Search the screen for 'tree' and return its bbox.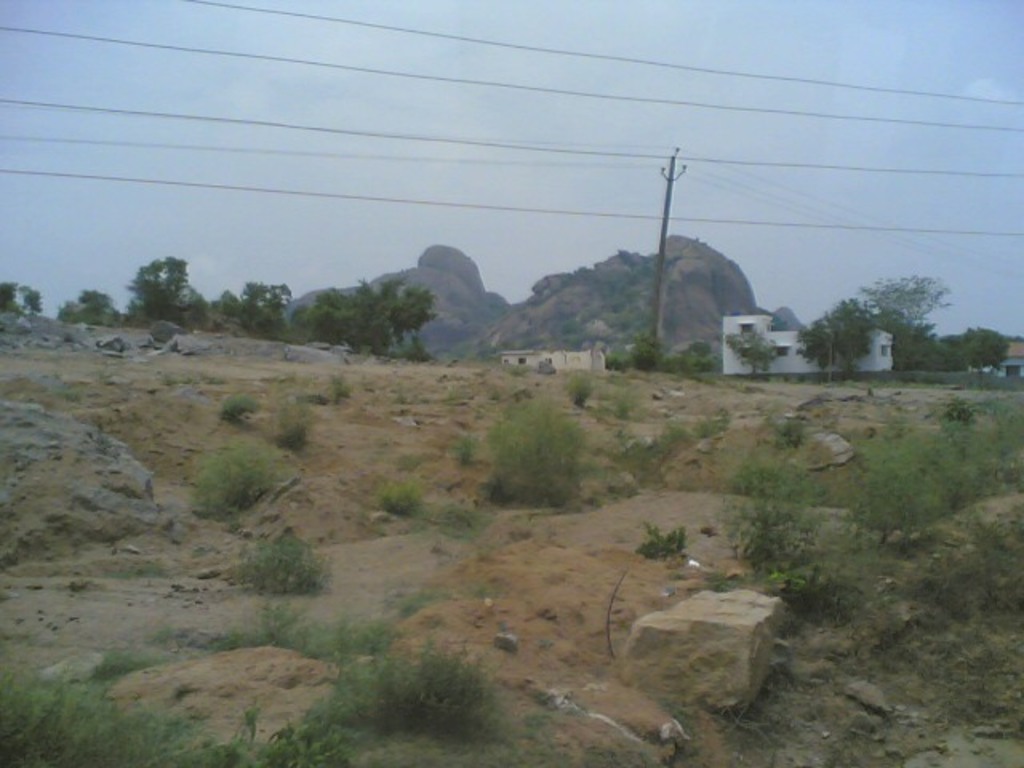
Found: 21:282:48:323.
